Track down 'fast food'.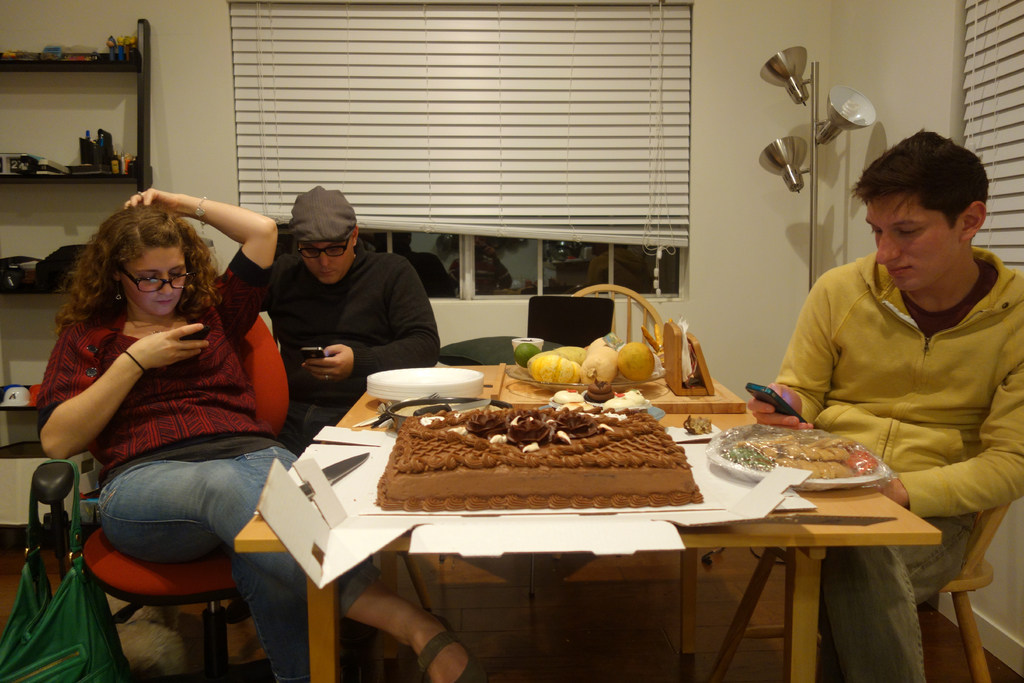
Tracked to 708,427,890,500.
